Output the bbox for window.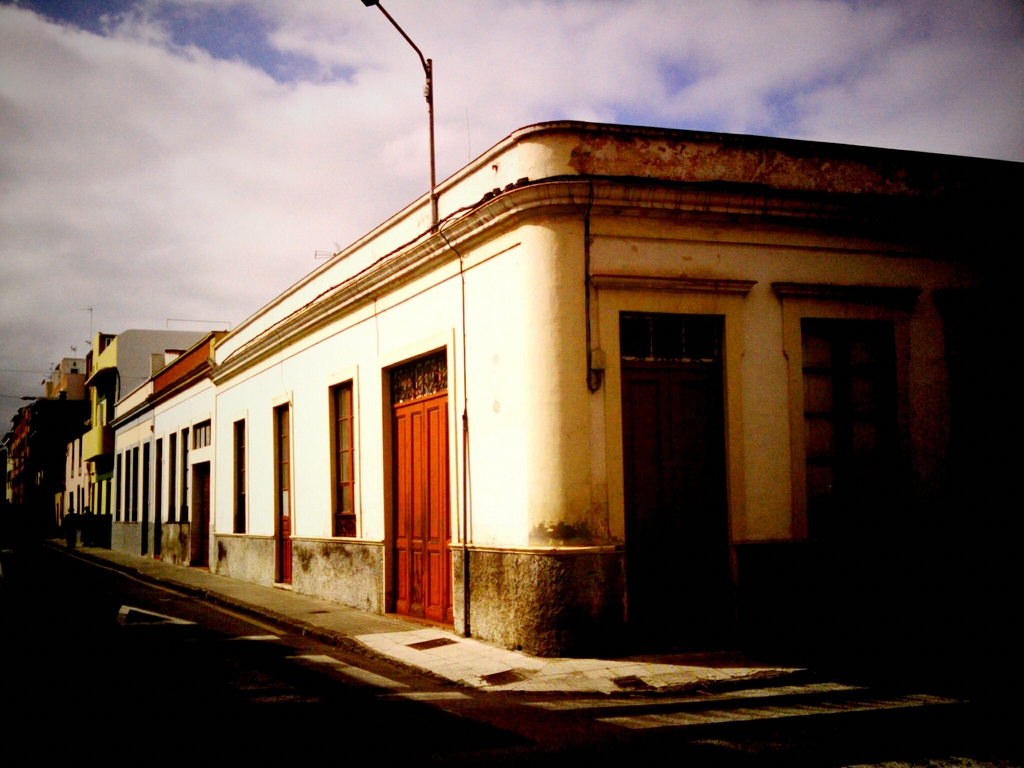
region(634, 257, 746, 578).
